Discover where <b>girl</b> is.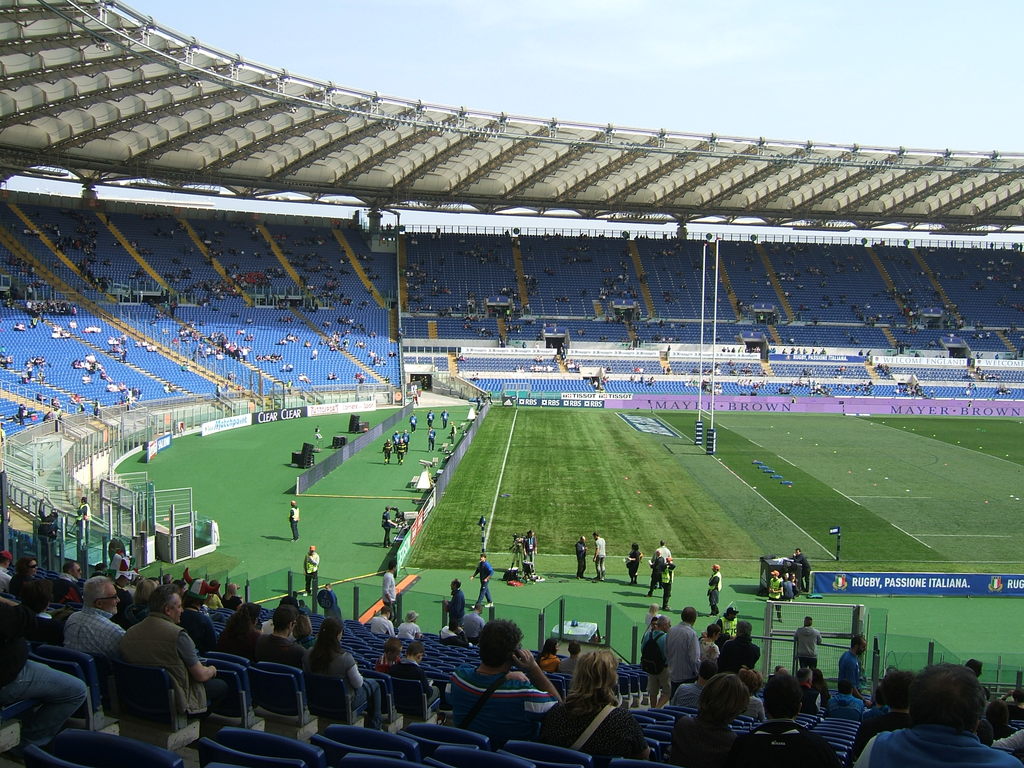
Discovered at 375,637,403,675.
